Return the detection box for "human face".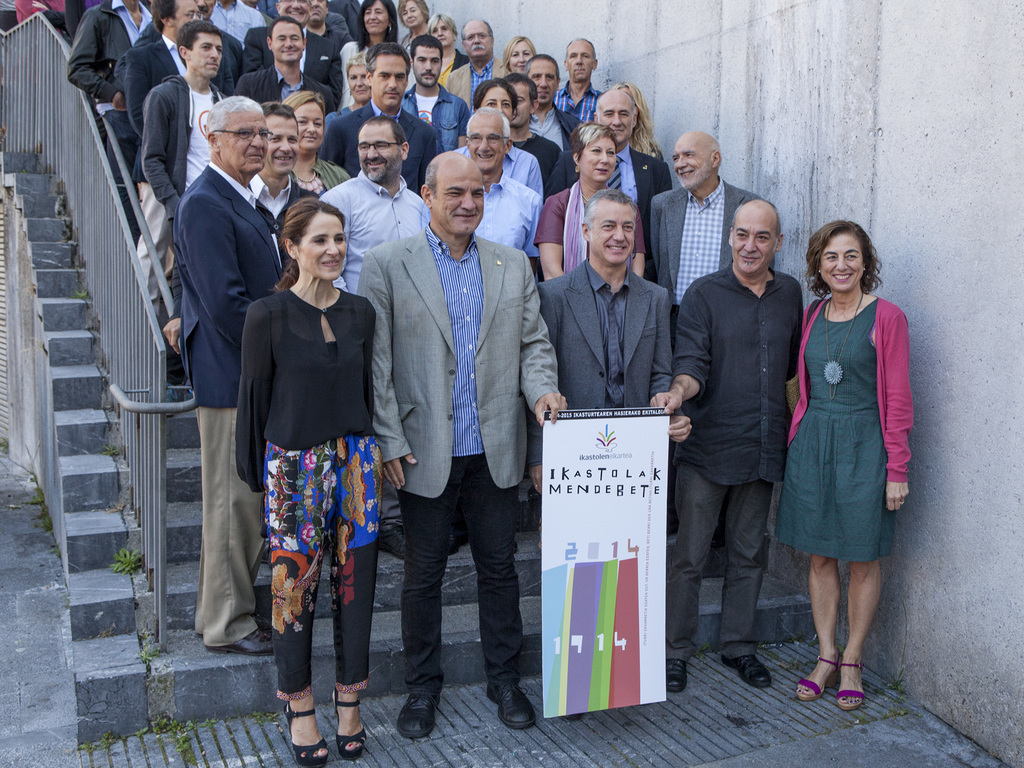
[598, 90, 638, 145].
